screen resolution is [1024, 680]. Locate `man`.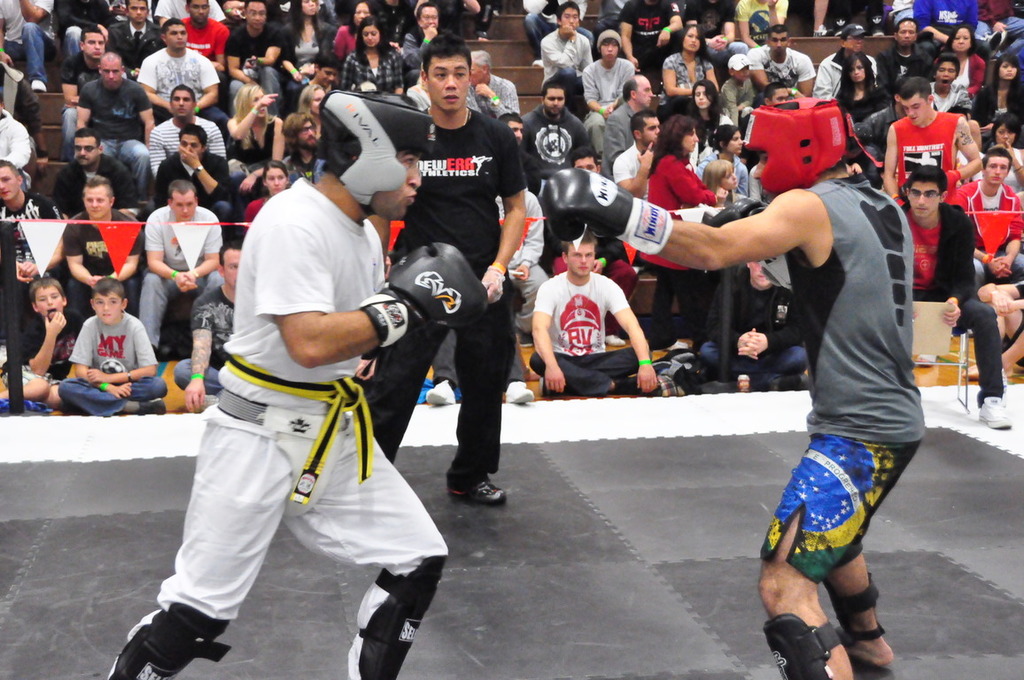
<box>880,76,989,206</box>.
